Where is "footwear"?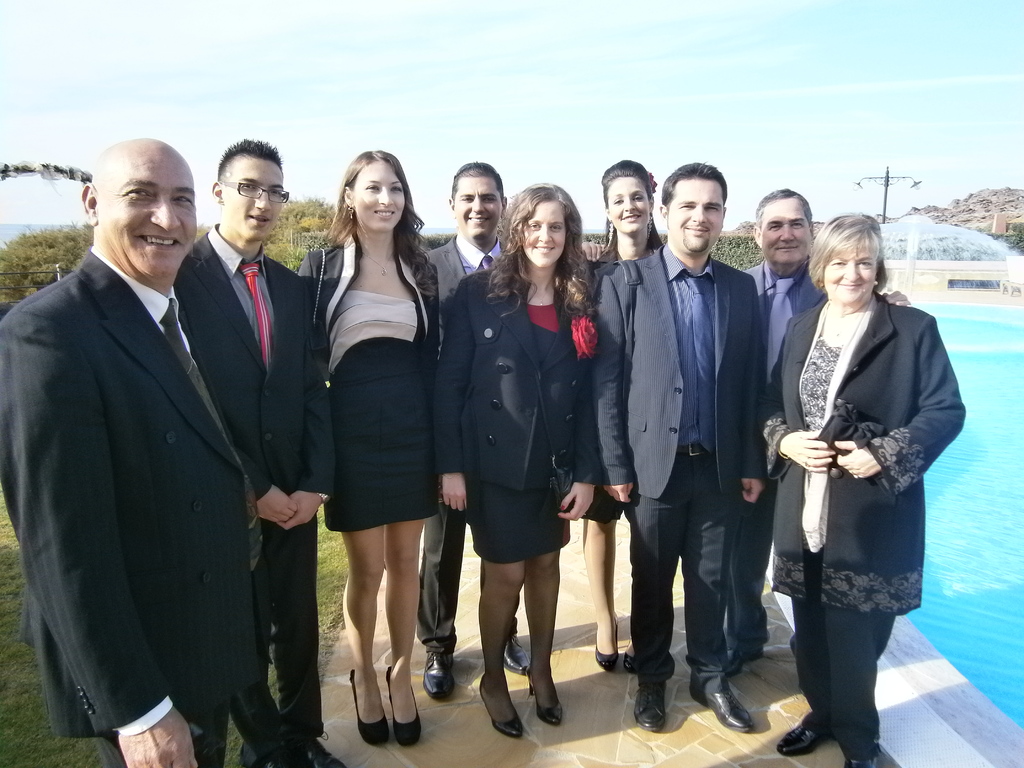
{"x1": 385, "y1": 665, "x2": 423, "y2": 744}.
